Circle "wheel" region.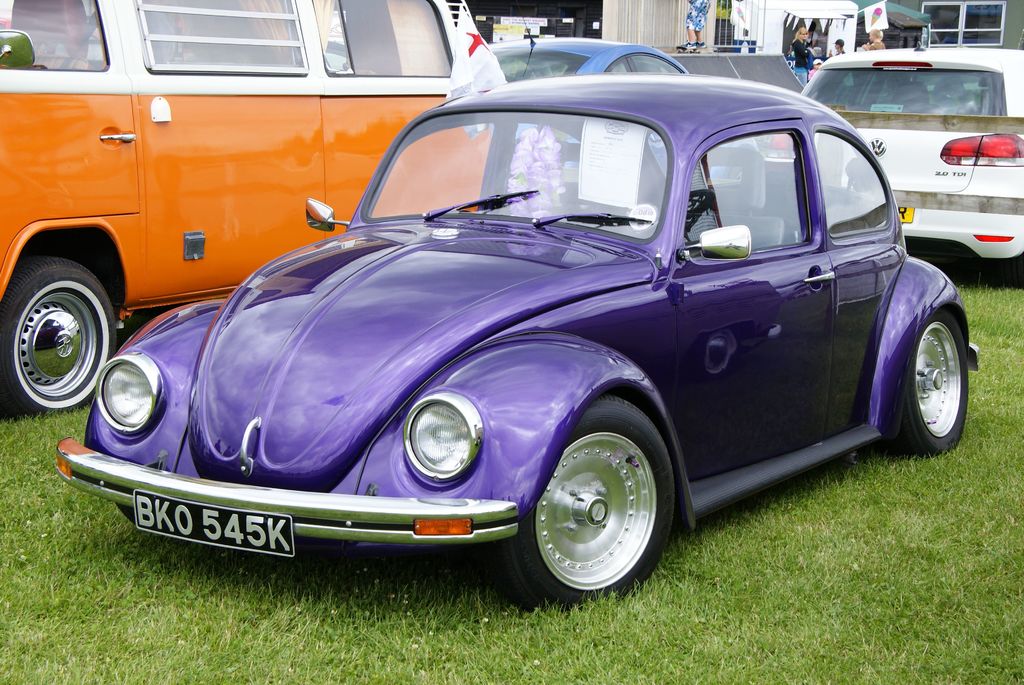
Region: x1=898, y1=304, x2=982, y2=450.
